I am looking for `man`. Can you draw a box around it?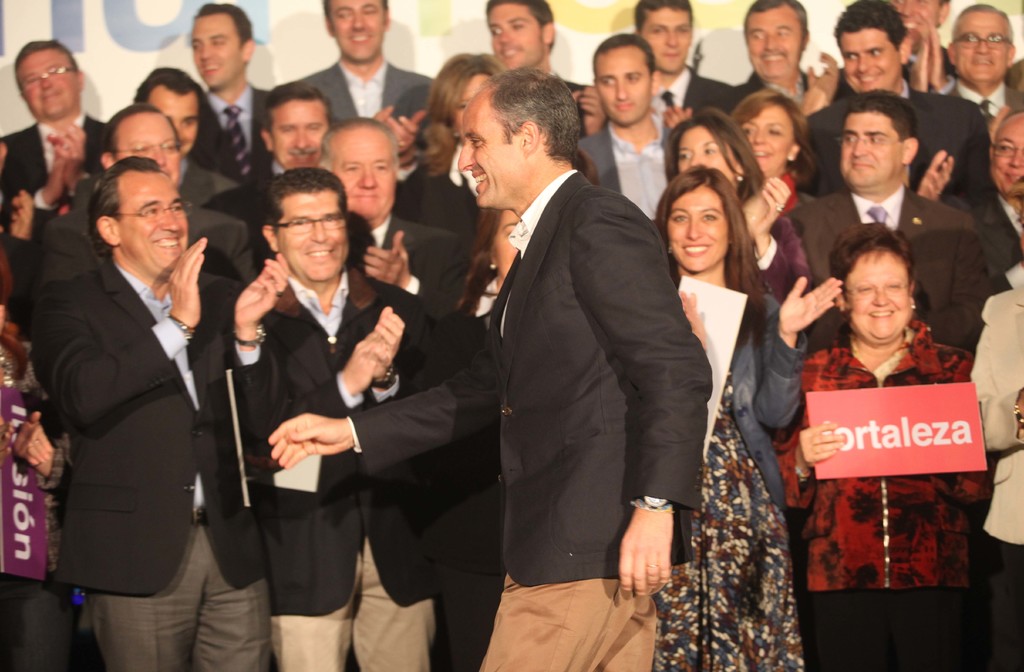
Sure, the bounding box is Rect(887, 0, 957, 92).
